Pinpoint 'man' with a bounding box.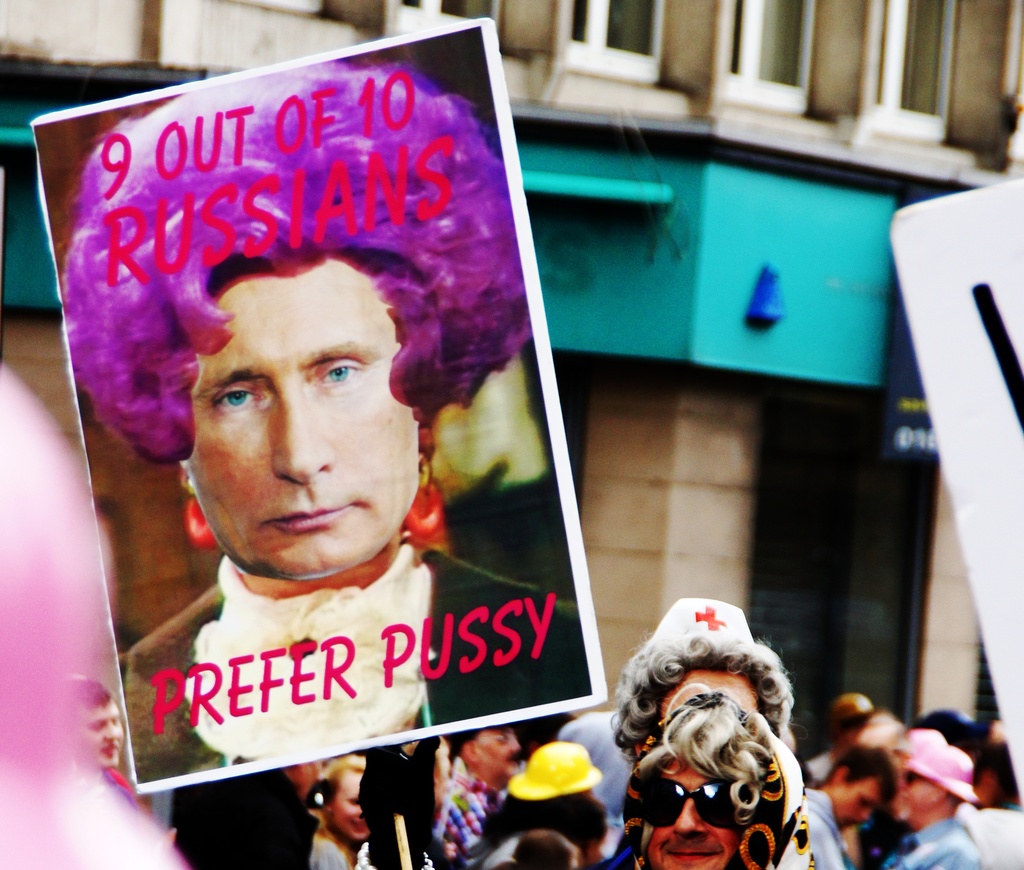
439,723,522,863.
